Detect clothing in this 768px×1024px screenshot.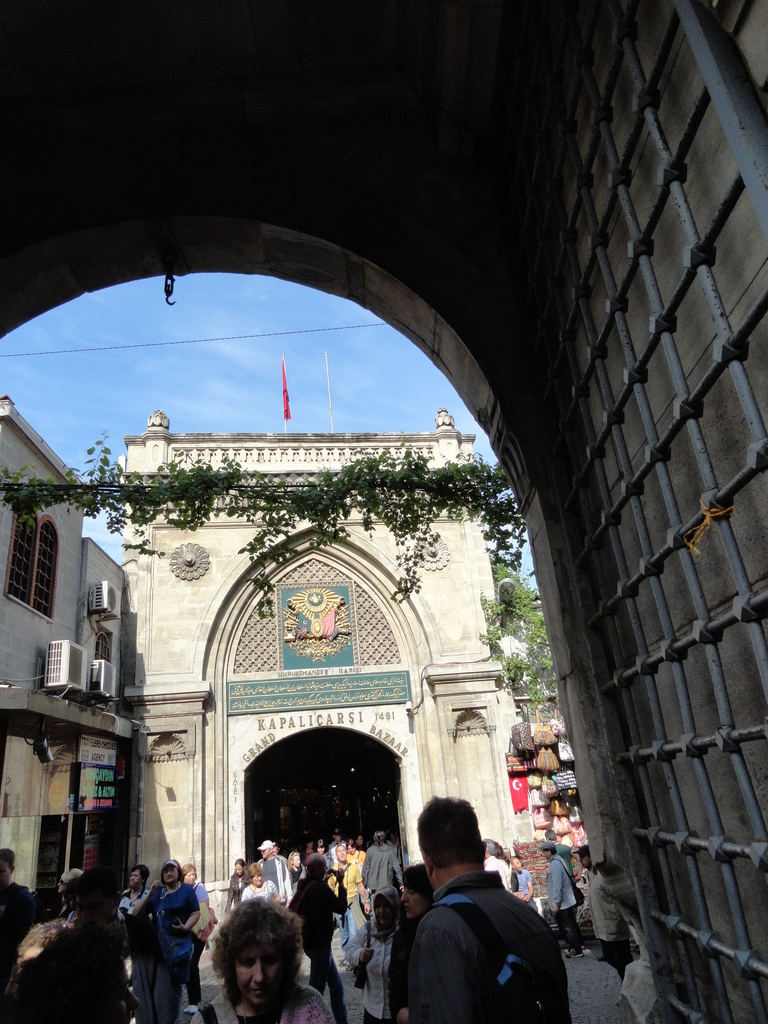
Detection: <bbox>399, 865, 584, 1023</bbox>.
